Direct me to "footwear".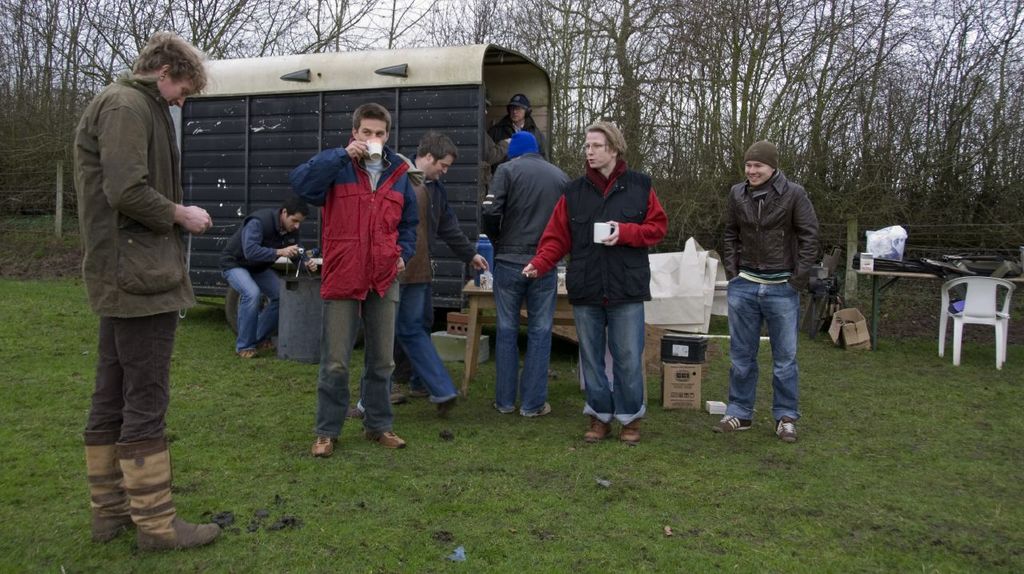
Direction: left=438, top=395, right=458, bottom=420.
